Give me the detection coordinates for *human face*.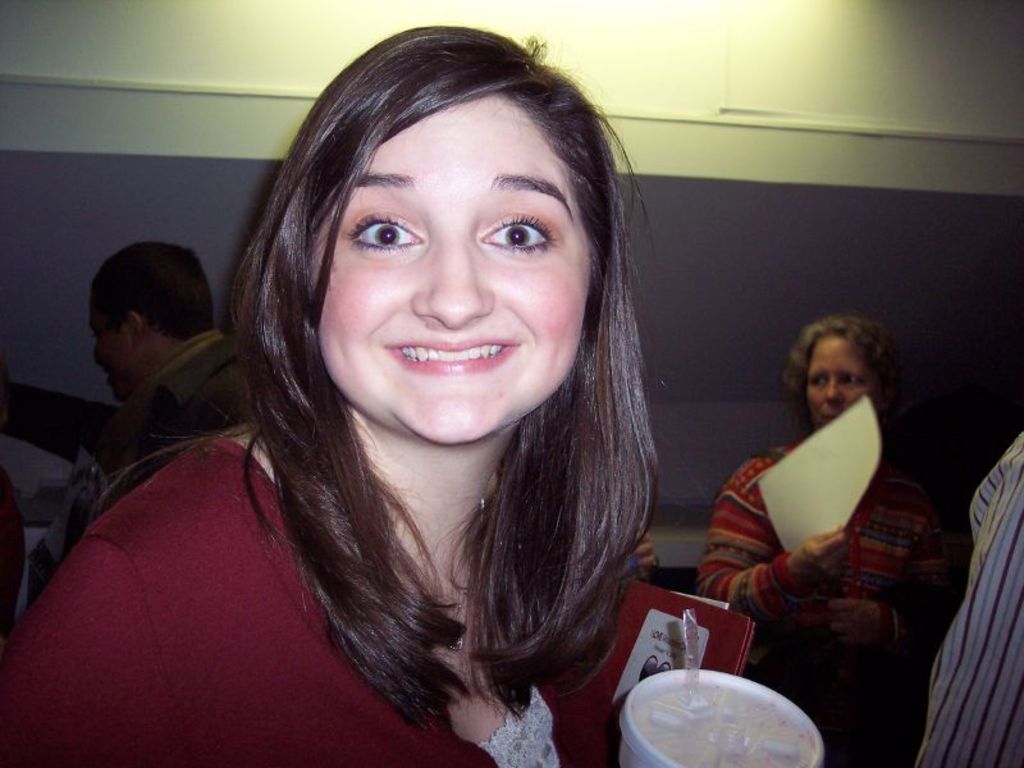
[91,289,145,401].
